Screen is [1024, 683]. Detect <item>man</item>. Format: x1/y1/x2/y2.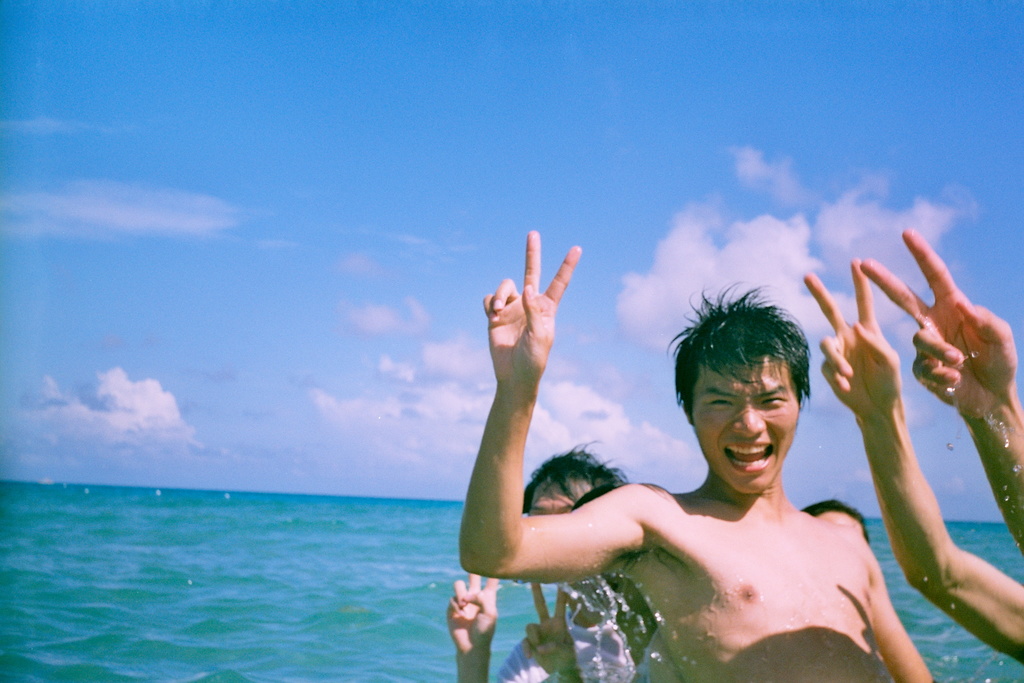
803/257/1023/670.
